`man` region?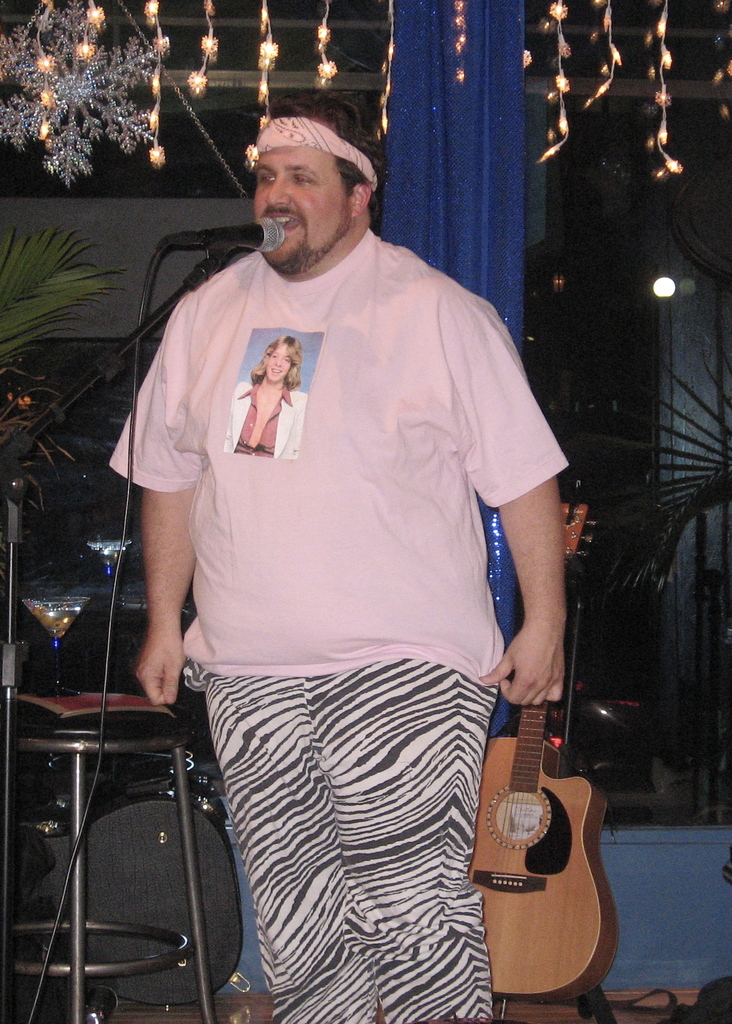
<box>111,95,598,1023</box>
